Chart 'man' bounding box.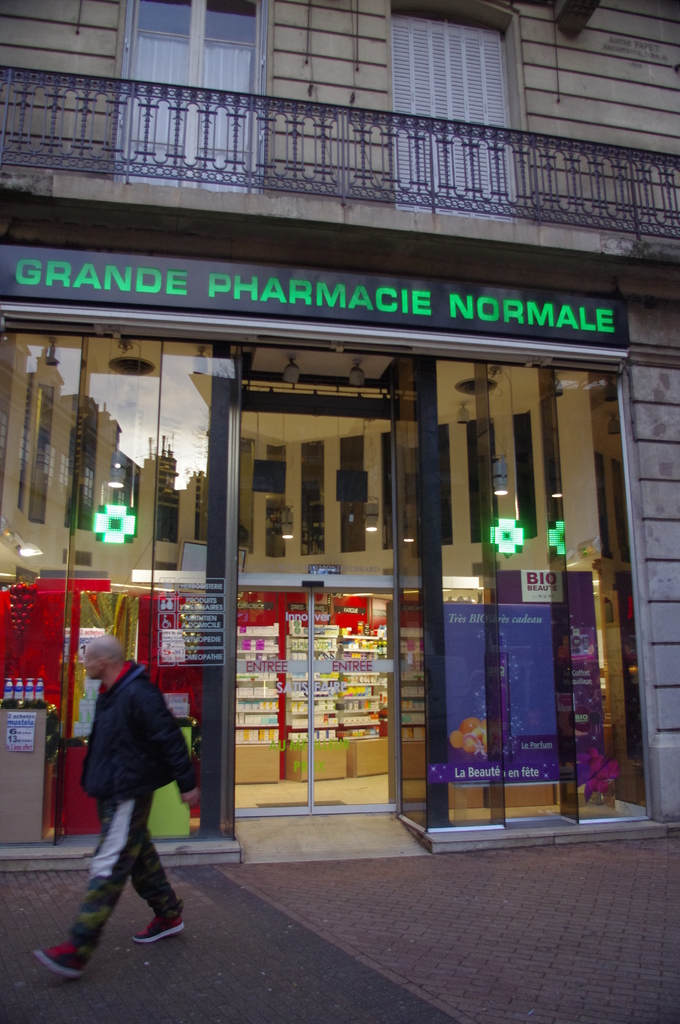
Charted: detection(54, 621, 200, 968).
